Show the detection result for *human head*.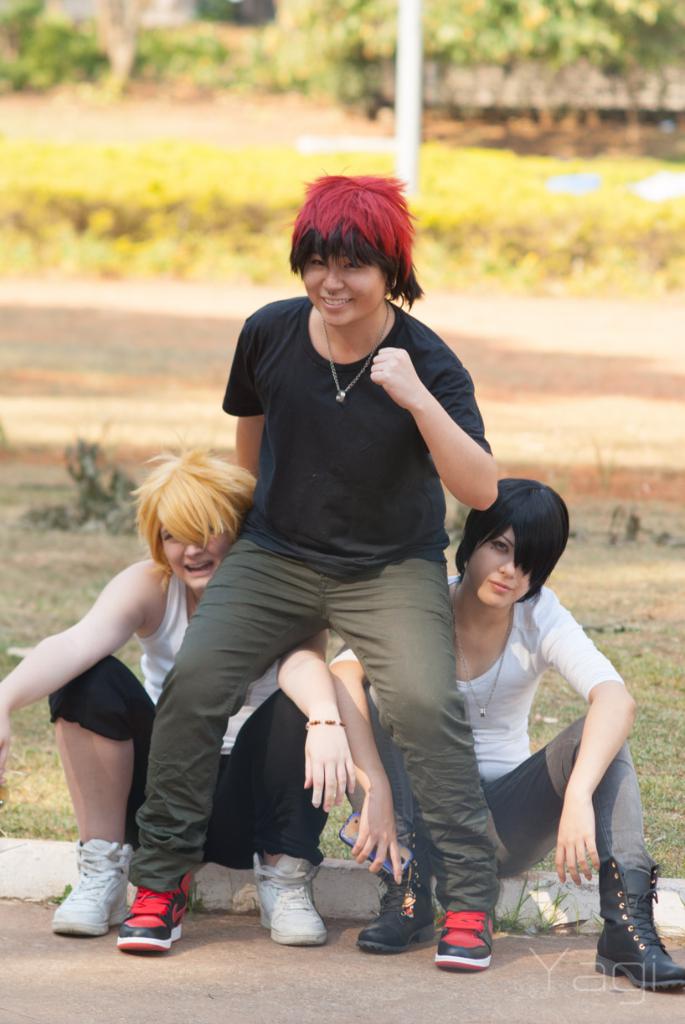
<box>286,162,424,330</box>.
